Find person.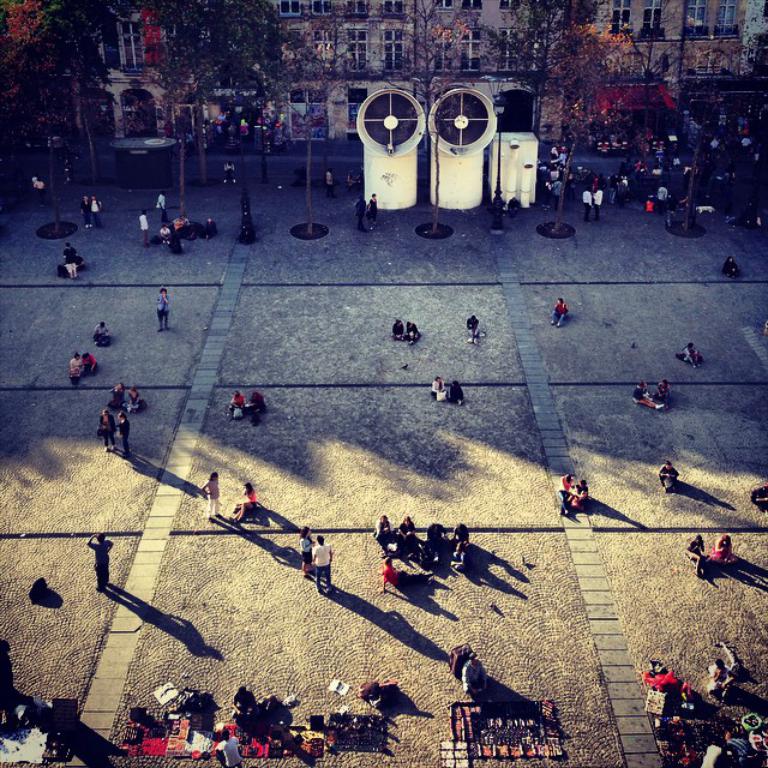
bbox=(631, 380, 652, 408).
